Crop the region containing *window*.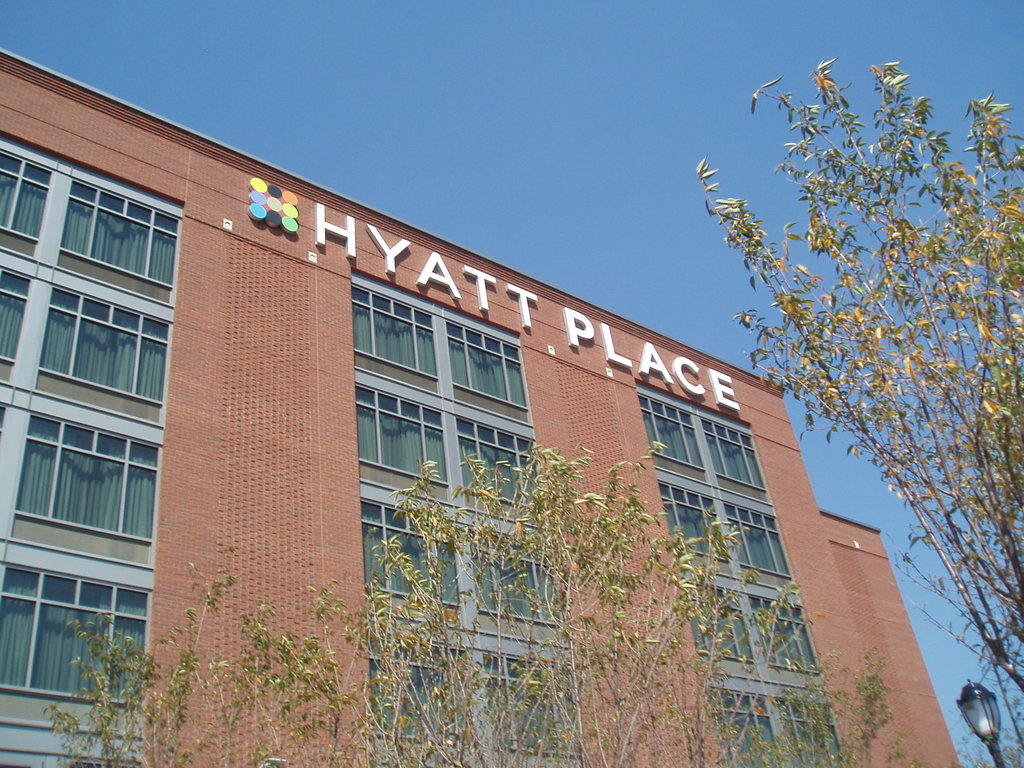
Crop region: bbox(52, 176, 186, 305).
